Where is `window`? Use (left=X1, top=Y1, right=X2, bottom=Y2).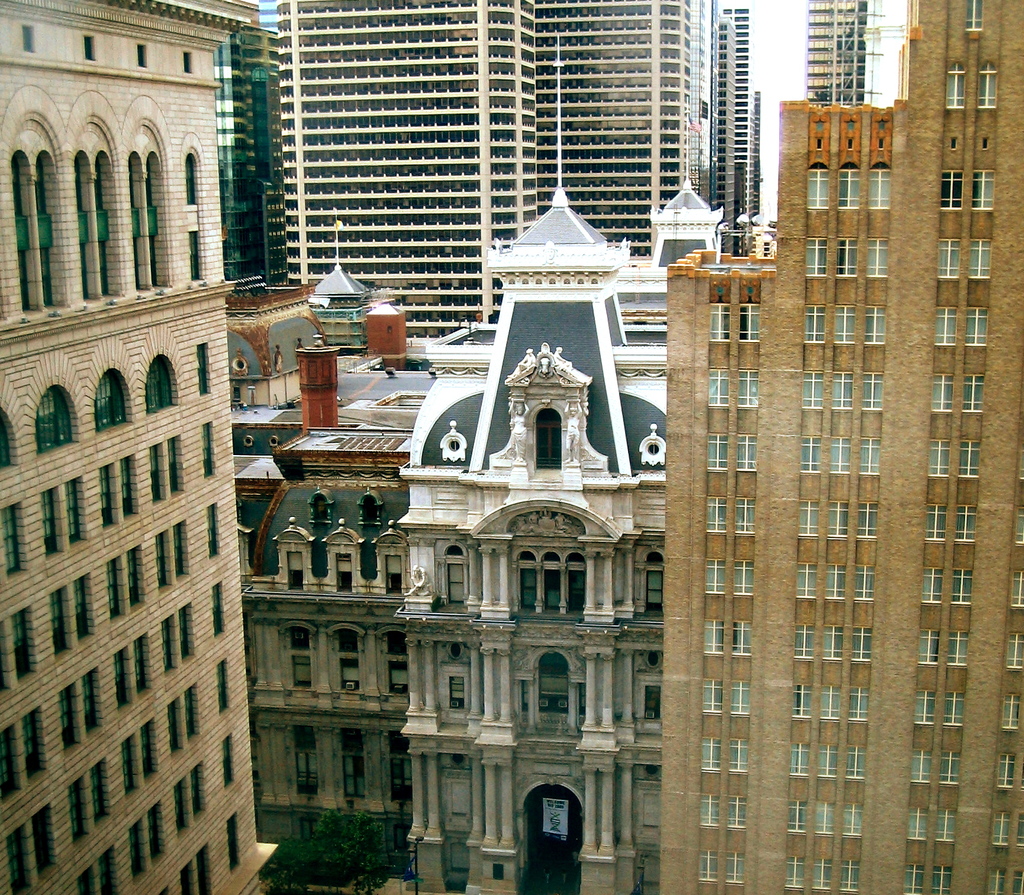
(left=337, top=558, right=353, bottom=594).
